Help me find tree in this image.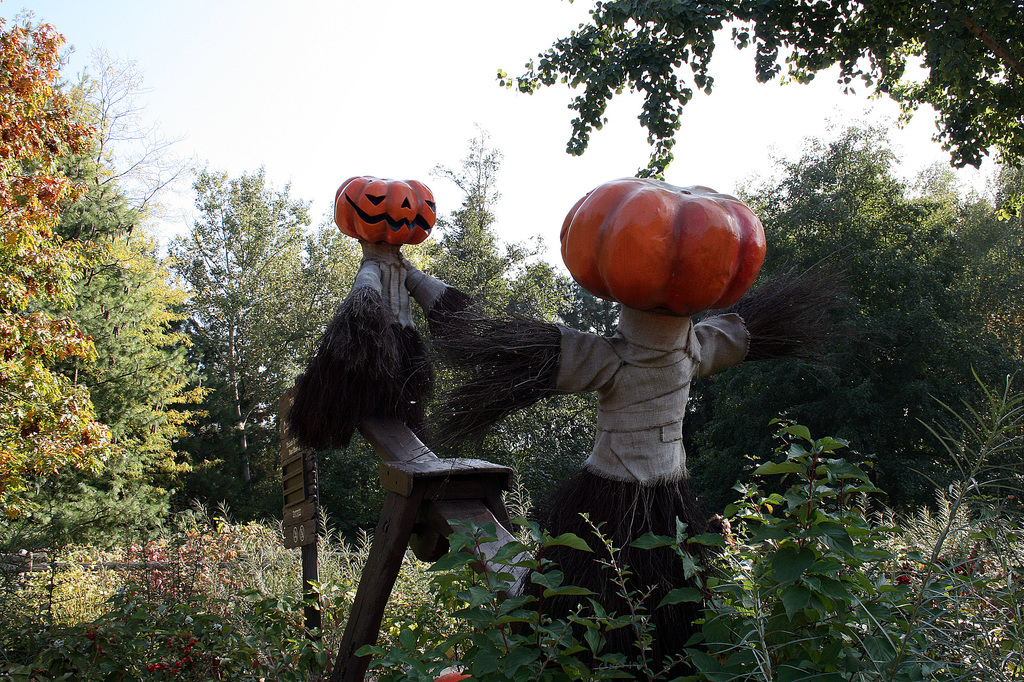
Found it: [left=514, top=4, right=1016, bottom=194].
